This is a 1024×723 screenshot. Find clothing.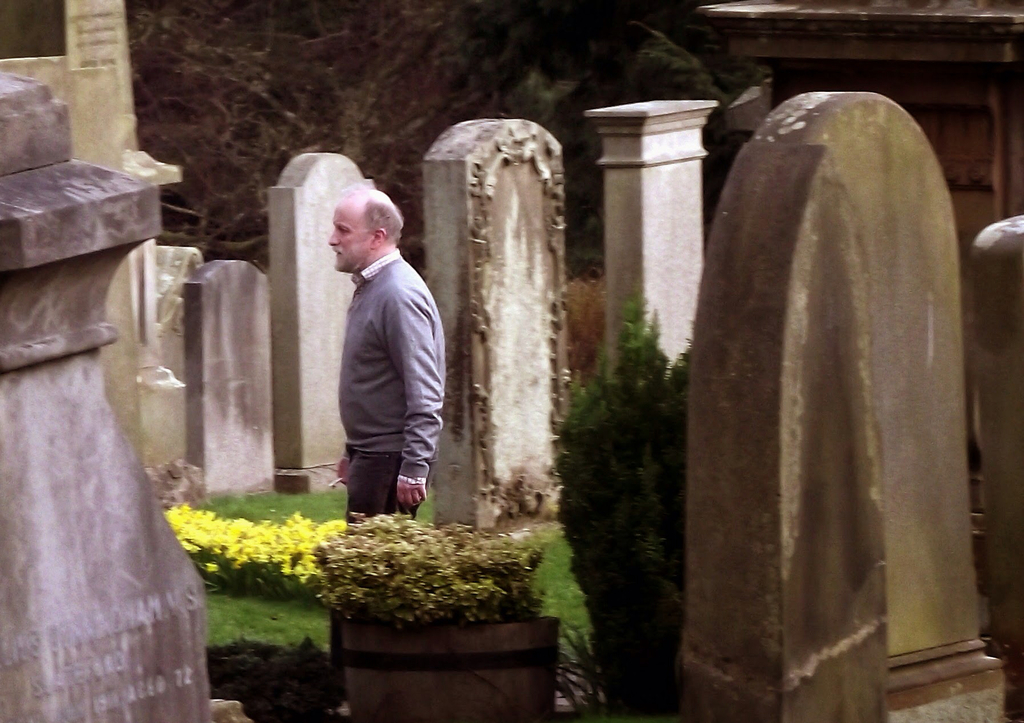
Bounding box: [x1=309, y1=214, x2=445, y2=523].
